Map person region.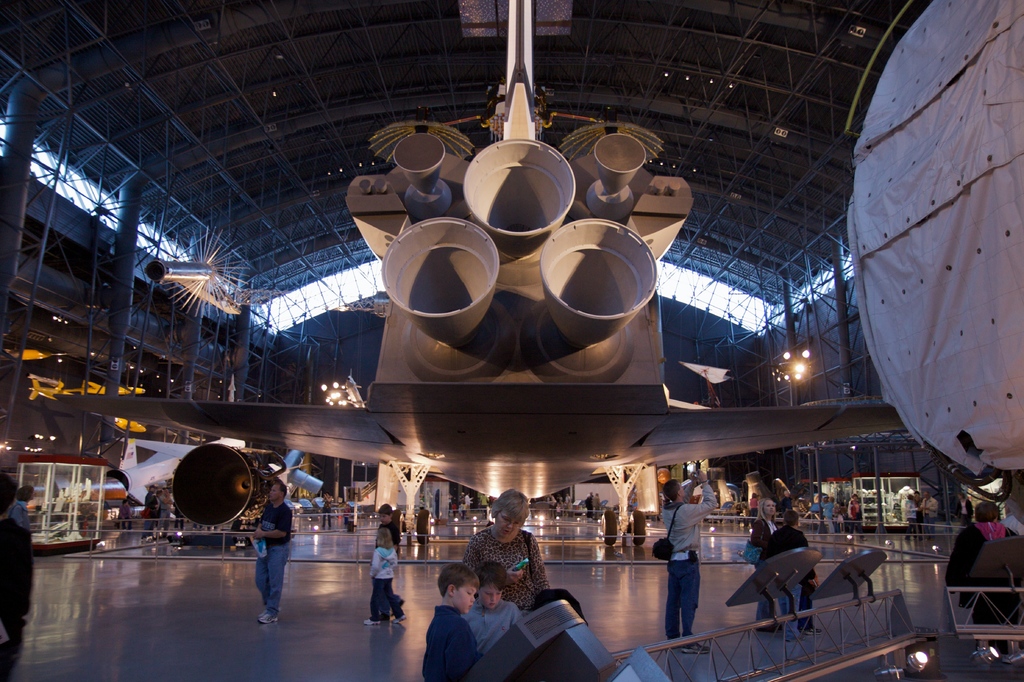
Mapped to region(659, 457, 712, 637).
